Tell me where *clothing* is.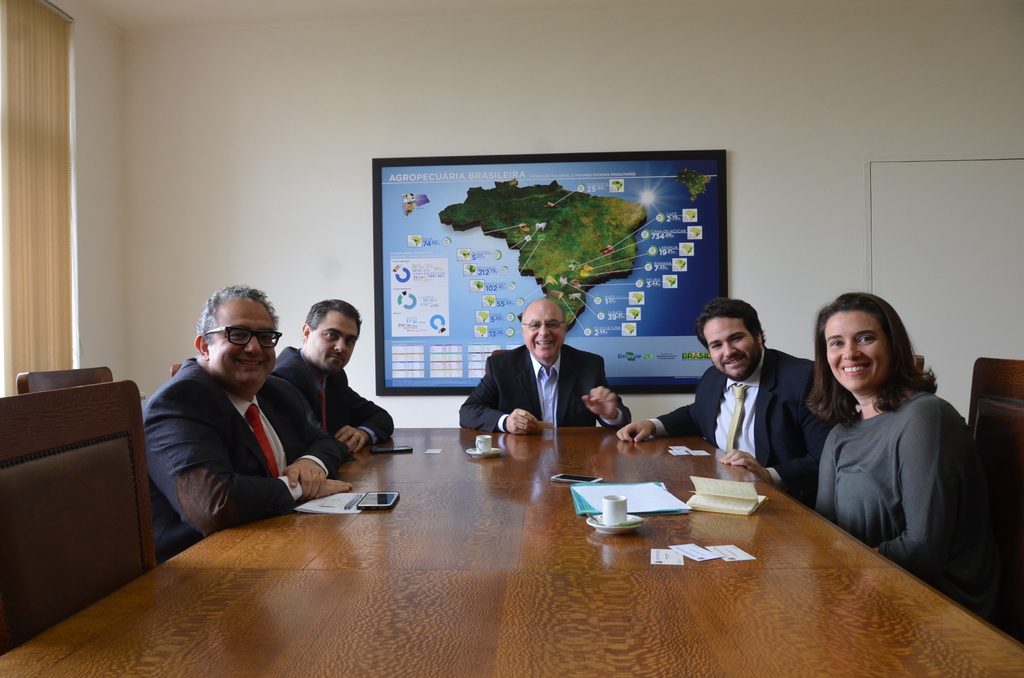
*clothing* is at 655 344 819 483.
